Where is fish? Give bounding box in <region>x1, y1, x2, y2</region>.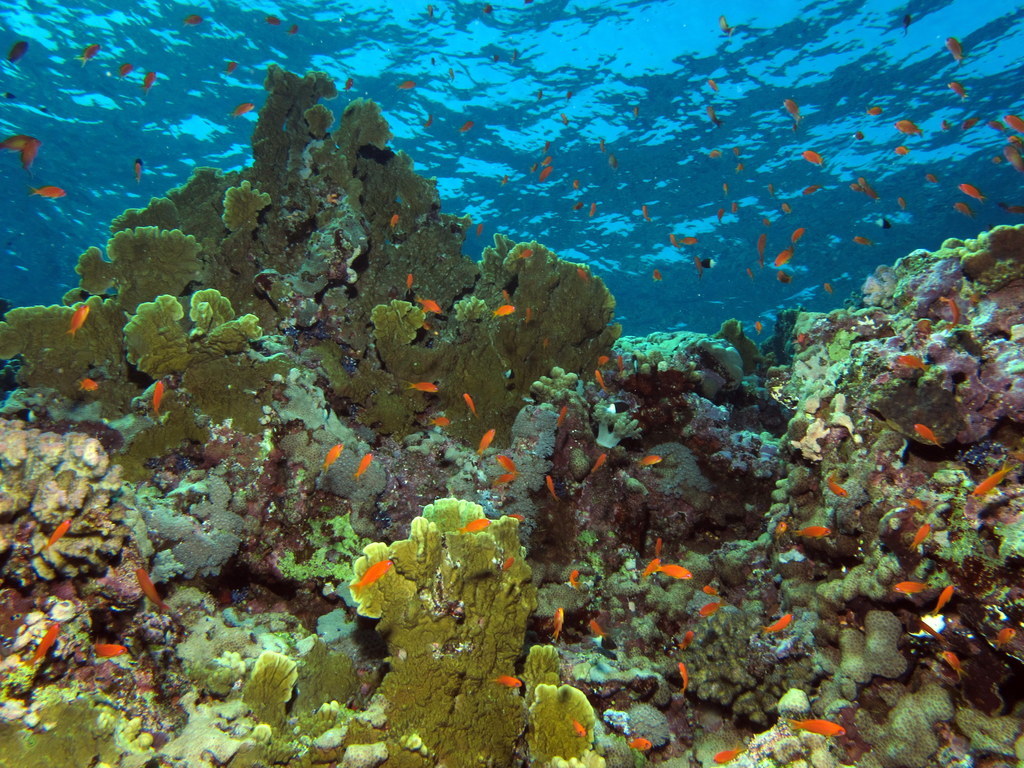
<region>29, 180, 64, 196</region>.
